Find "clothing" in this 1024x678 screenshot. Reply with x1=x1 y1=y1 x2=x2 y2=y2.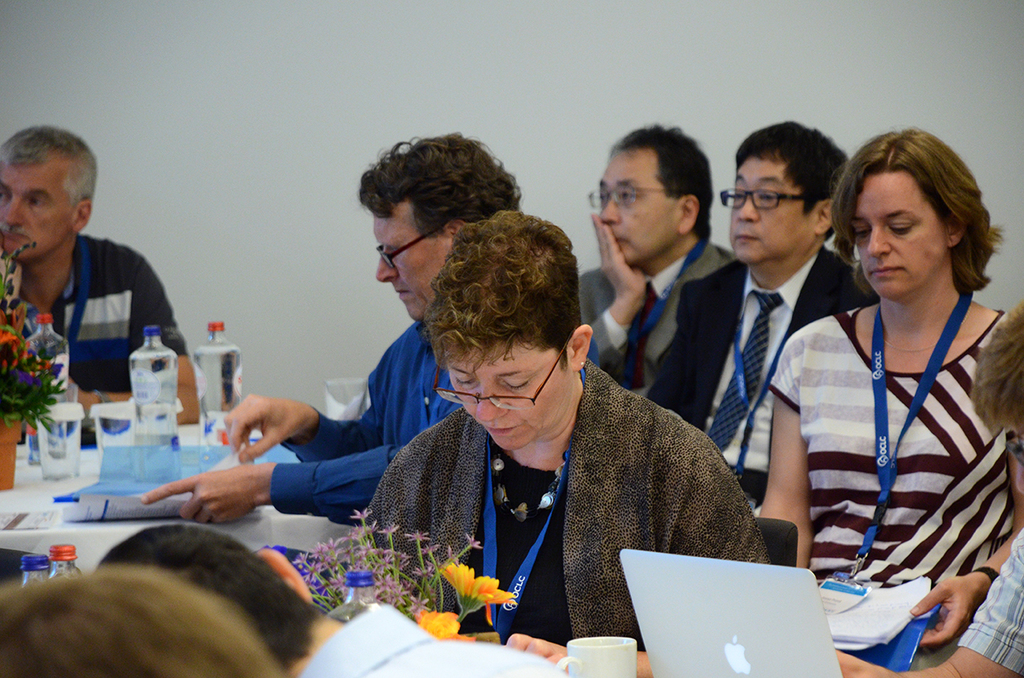
x1=336 y1=350 x2=783 y2=662.
